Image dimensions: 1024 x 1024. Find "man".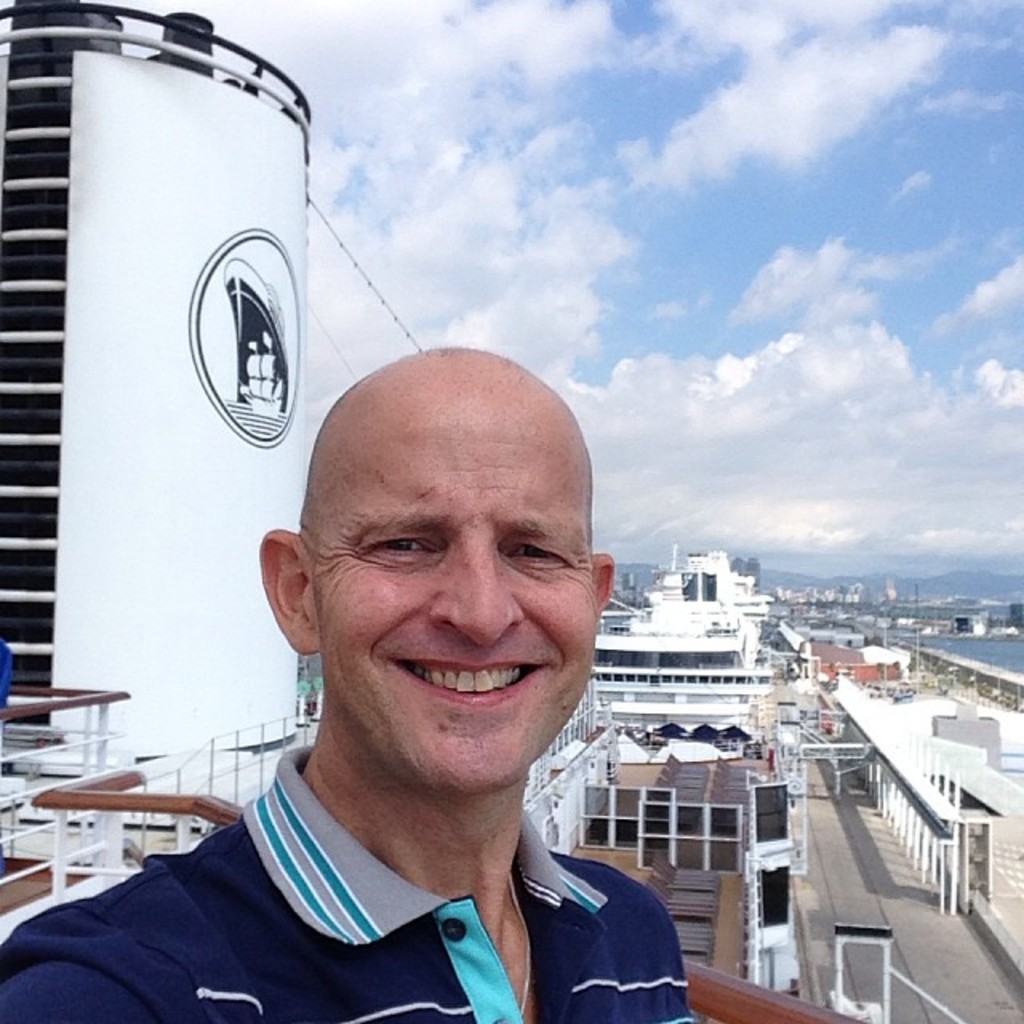
x1=22 y1=362 x2=699 y2=1023.
